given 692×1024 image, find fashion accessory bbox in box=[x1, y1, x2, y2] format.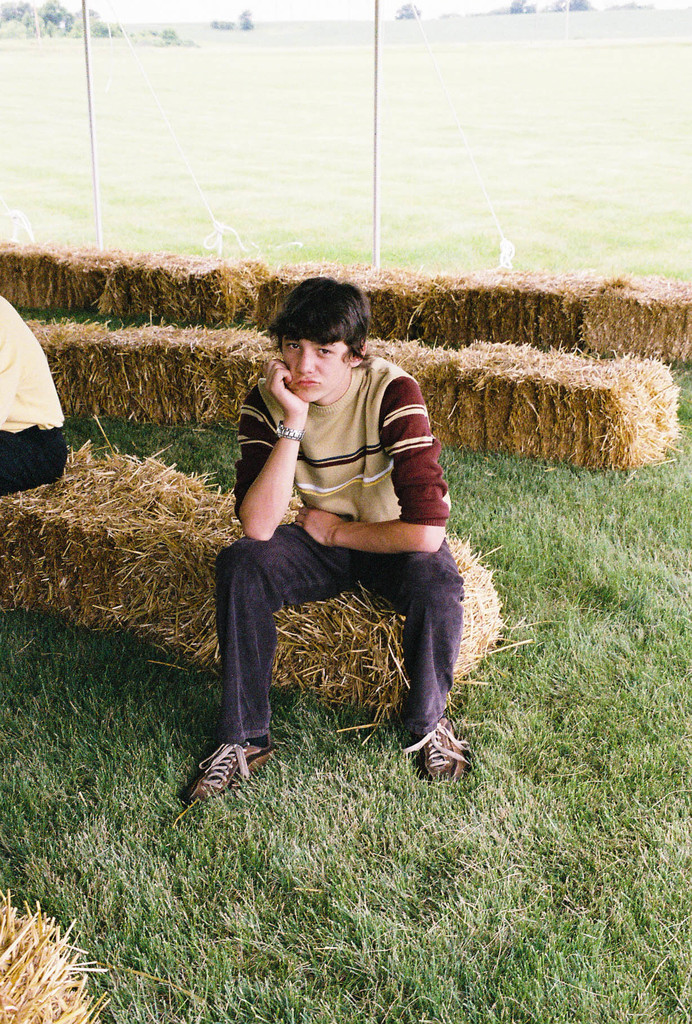
box=[272, 419, 303, 440].
